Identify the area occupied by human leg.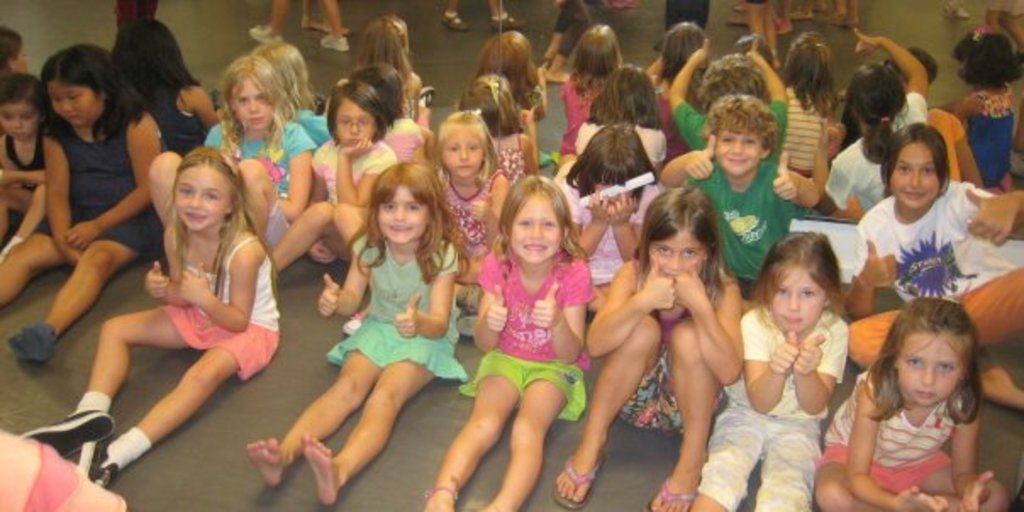
Area: box=[25, 315, 175, 454].
